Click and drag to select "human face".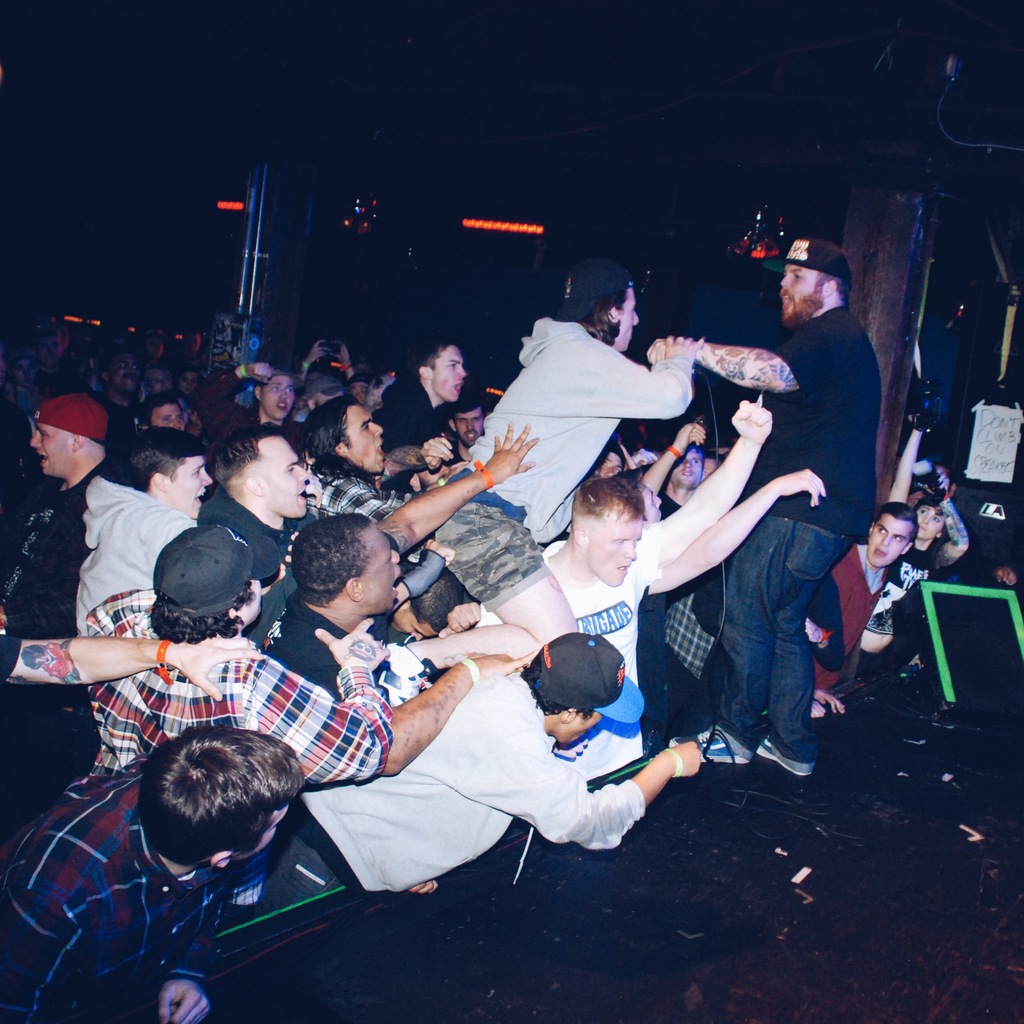
Selection: [x1=155, y1=410, x2=186, y2=431].
